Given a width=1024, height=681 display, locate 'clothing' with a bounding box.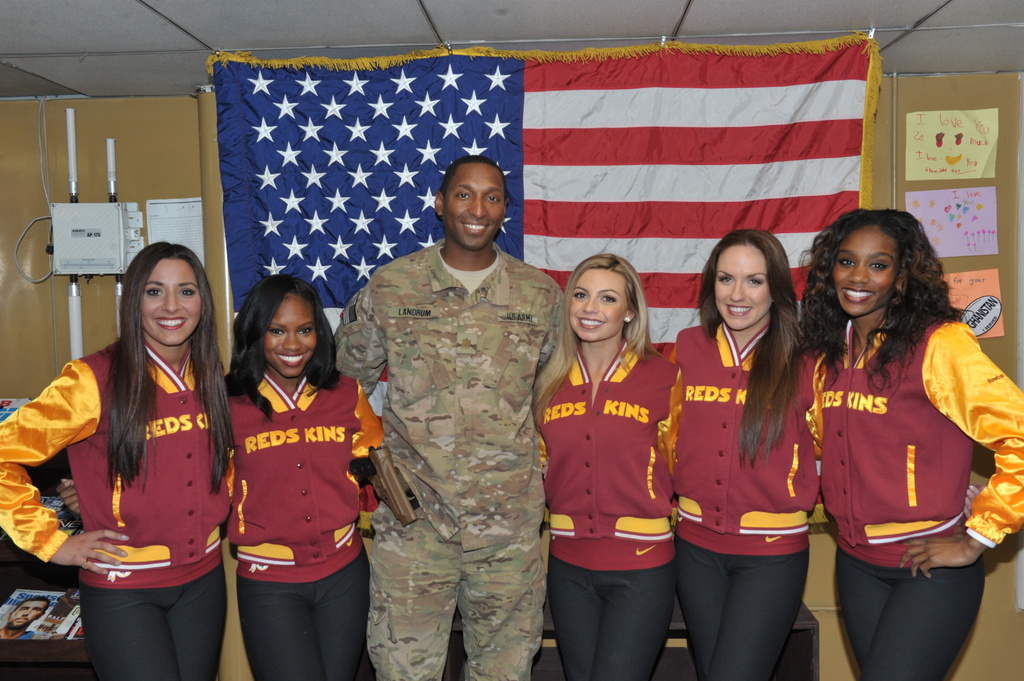
Located: bbox=[669, 308, 840, 680].
